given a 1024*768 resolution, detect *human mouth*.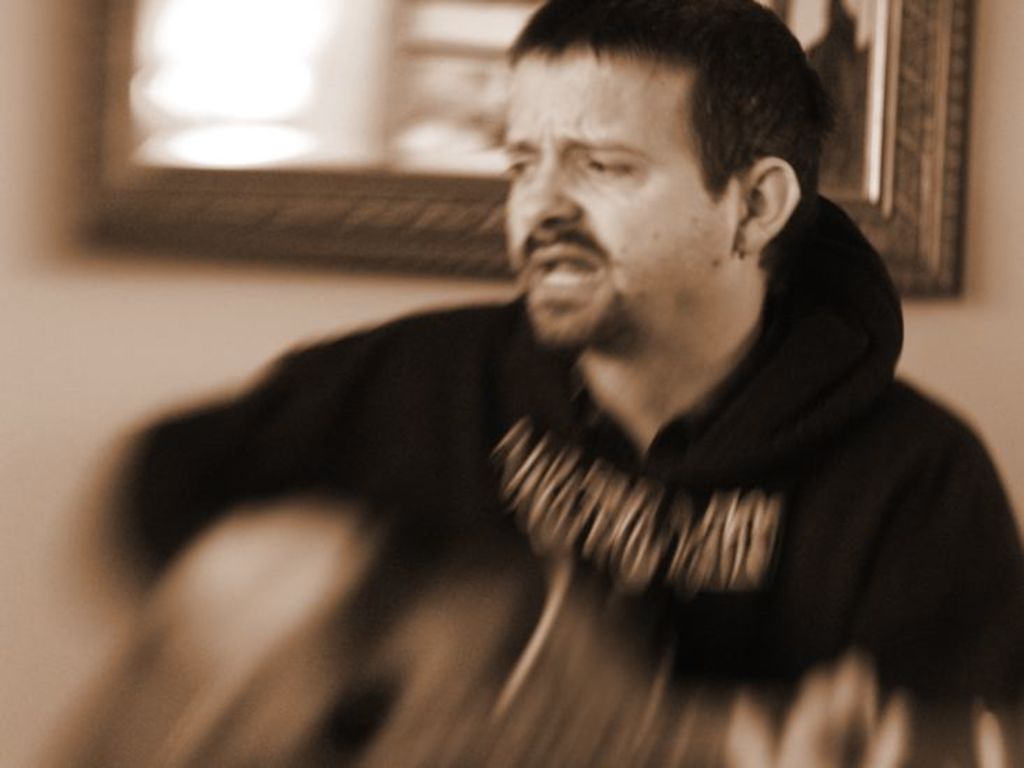
locate(531, 243, 605, 297).
